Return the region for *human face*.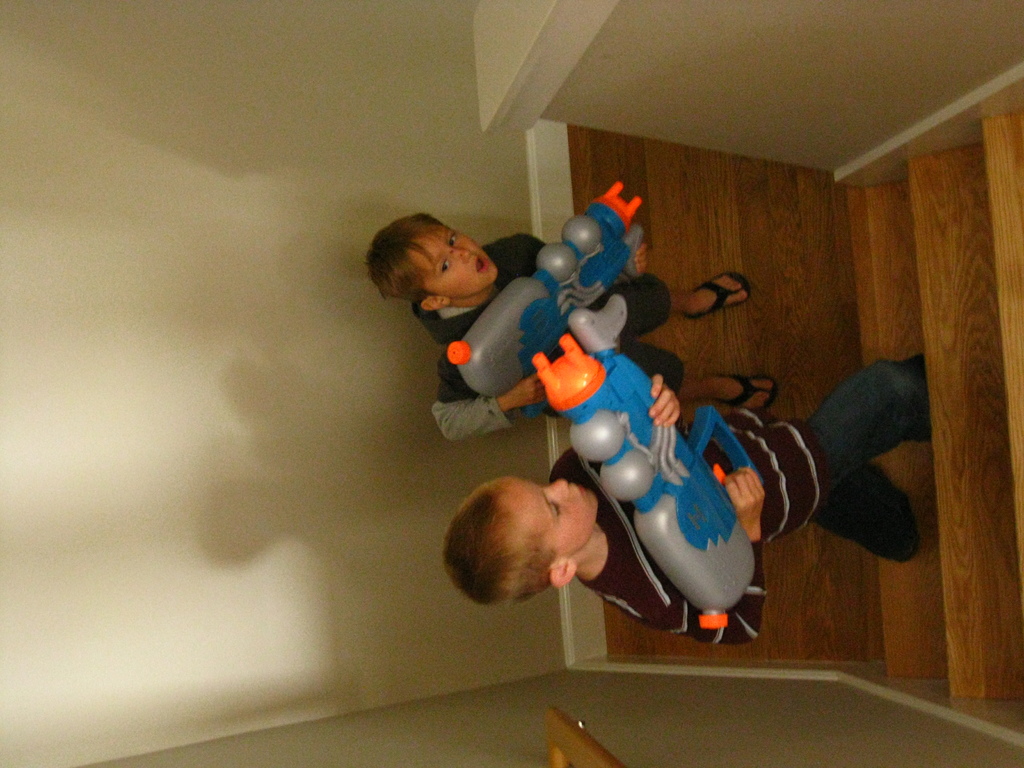
<bbox>415, 221, 499, 286</bbox>.
